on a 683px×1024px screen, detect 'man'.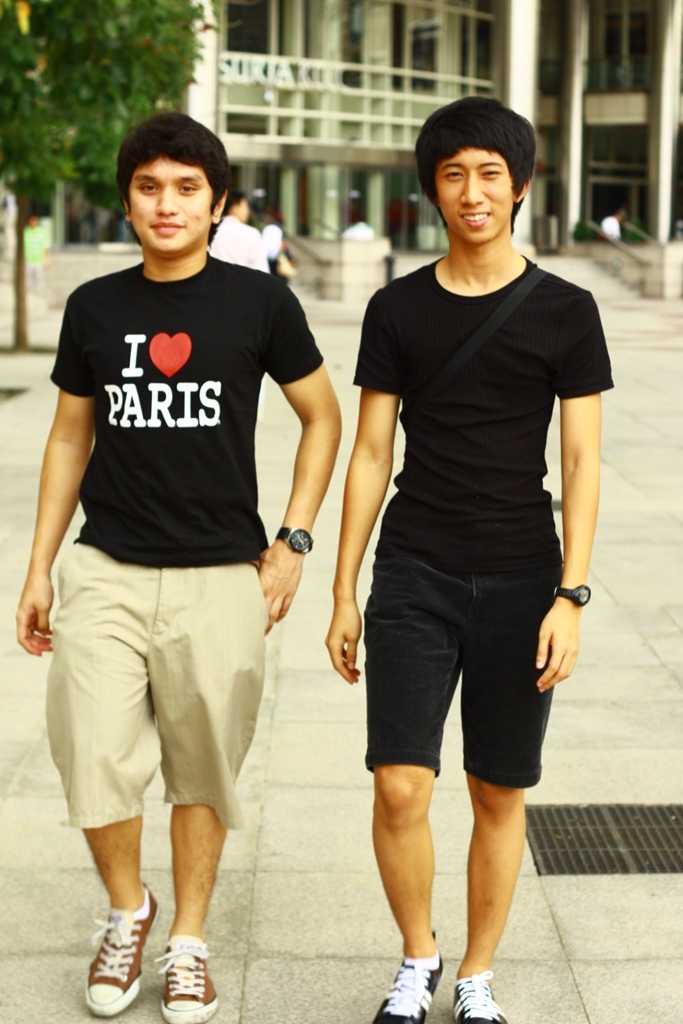
{"left": 316, "top": 93, "right": 616, "bottom": 1023}.
